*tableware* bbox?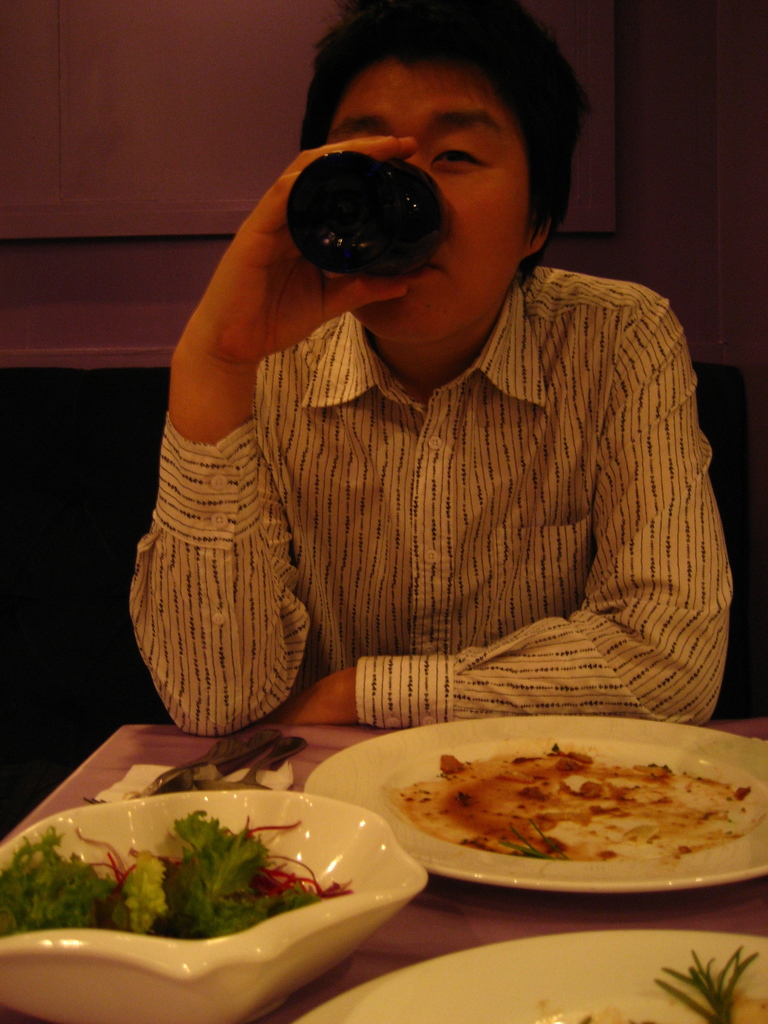
crop(186, 723, 280, 793)
